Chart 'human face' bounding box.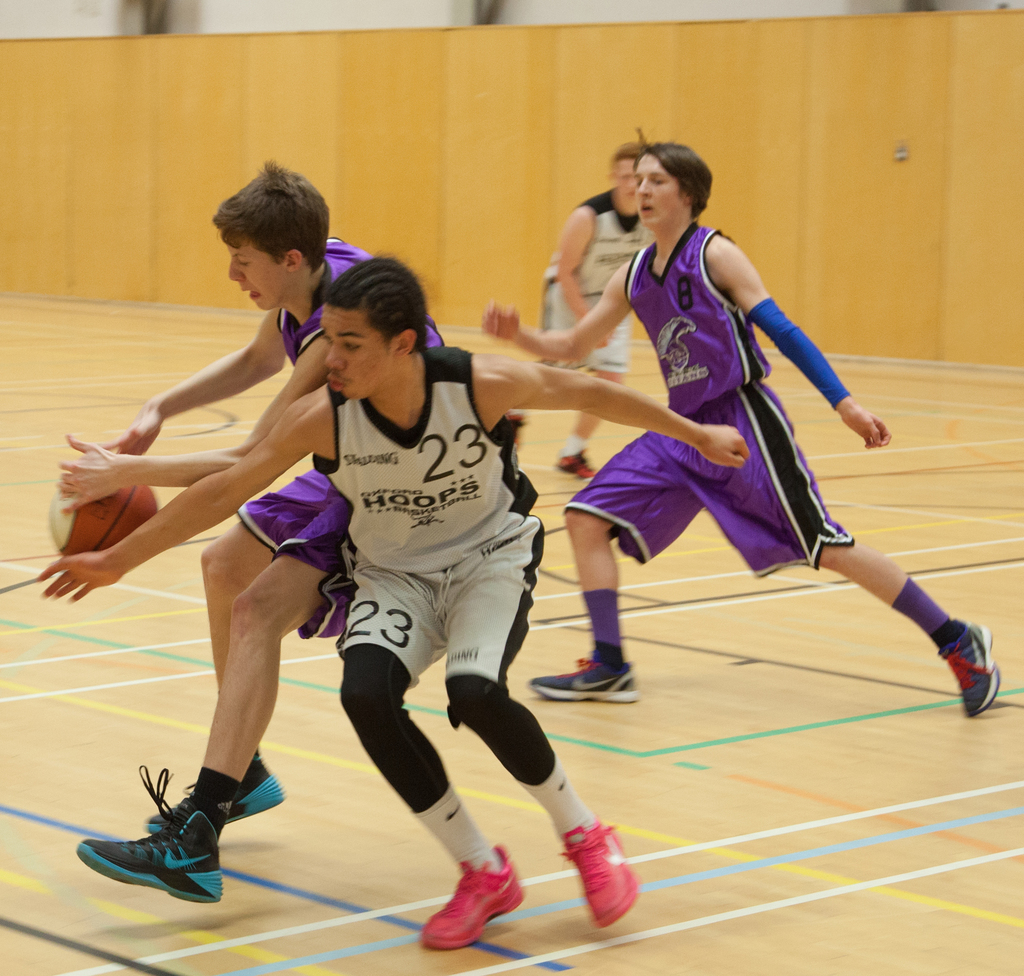
Charted: Rect(611, 154, 636, 211).
